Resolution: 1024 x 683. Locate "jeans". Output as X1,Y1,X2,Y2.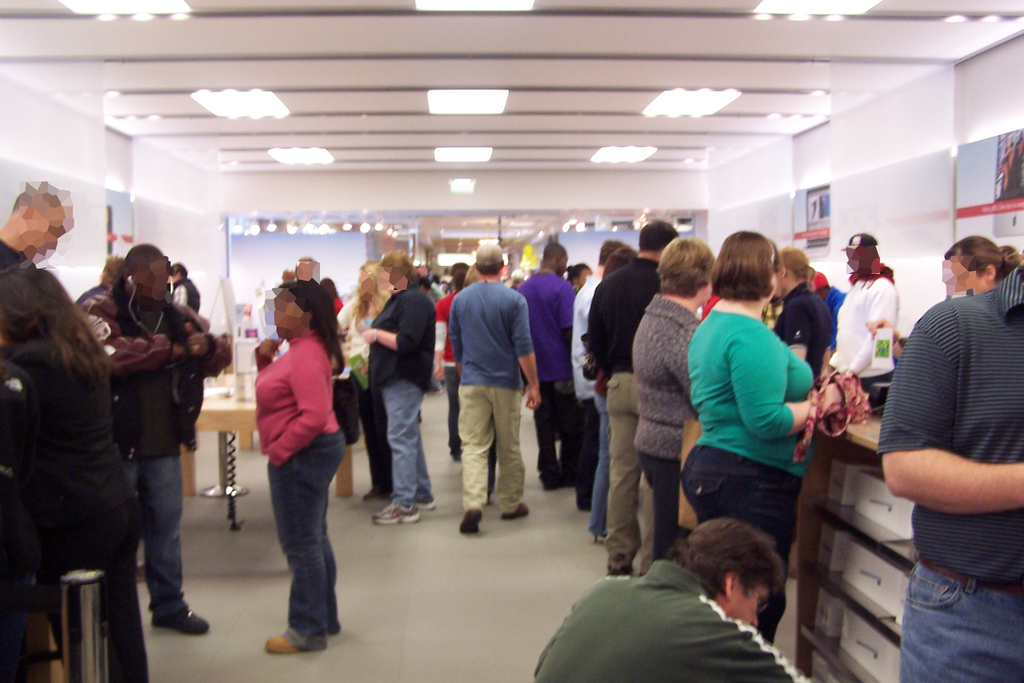
680,440,801,641.
